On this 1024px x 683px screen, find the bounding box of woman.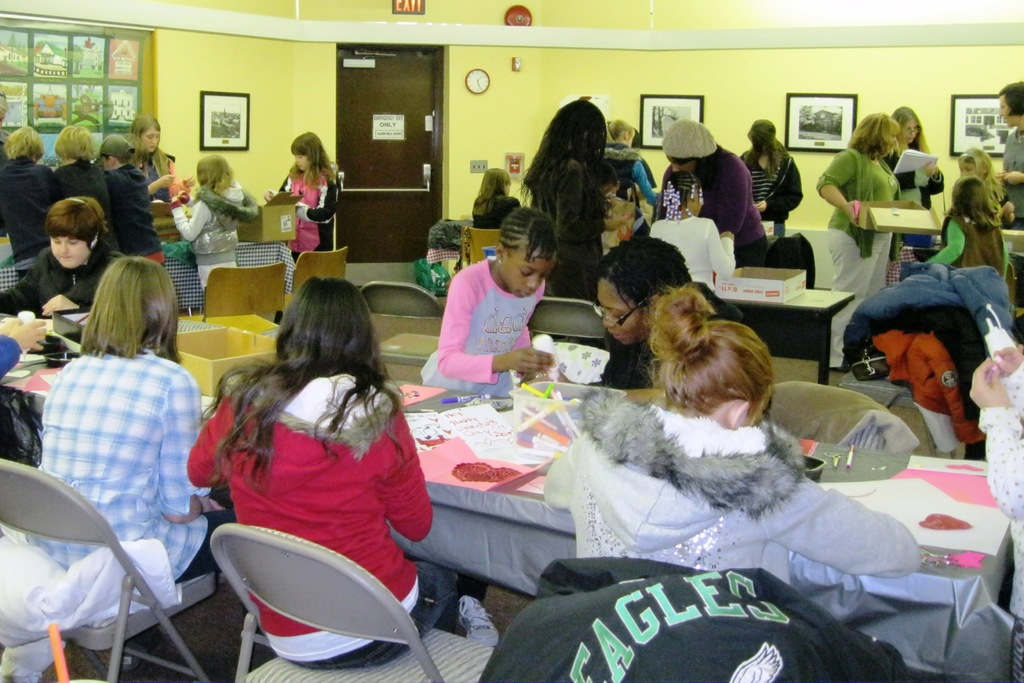
Bounding box: [180, 151, 262, 287].
